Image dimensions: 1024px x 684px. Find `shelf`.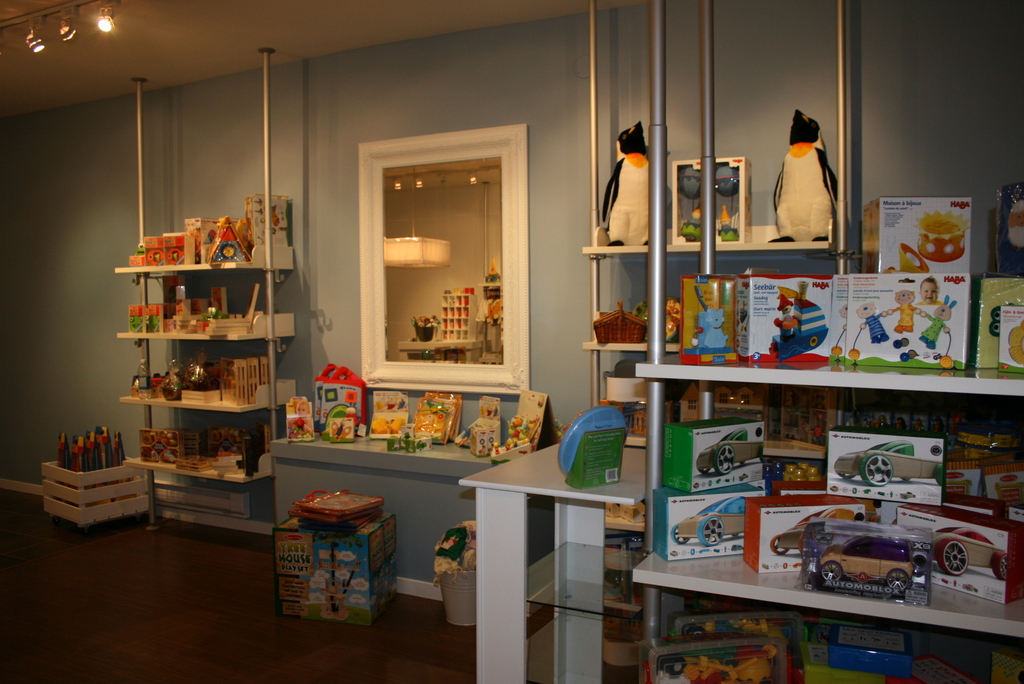
x1=625 y1=506 x2=1023 y2=649.
